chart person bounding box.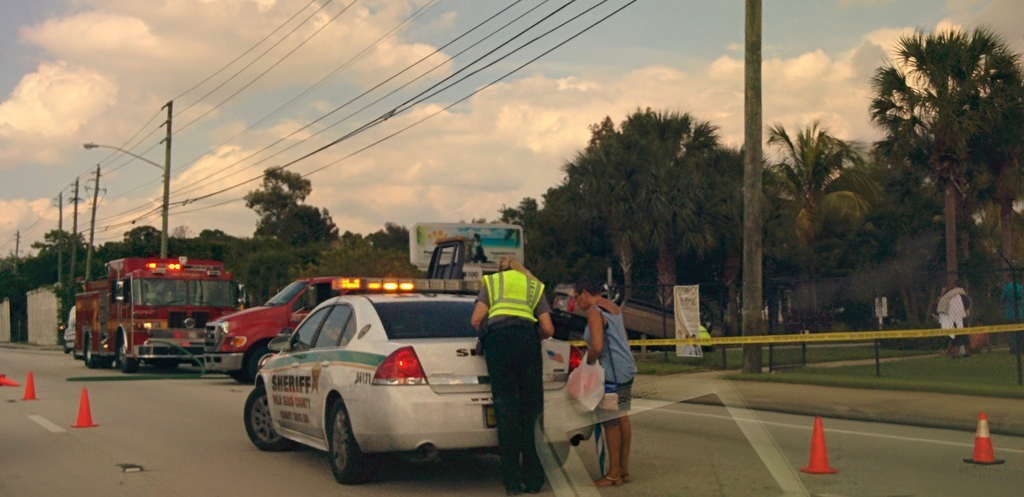
Charted: detection(937, 278, 971, 359).
